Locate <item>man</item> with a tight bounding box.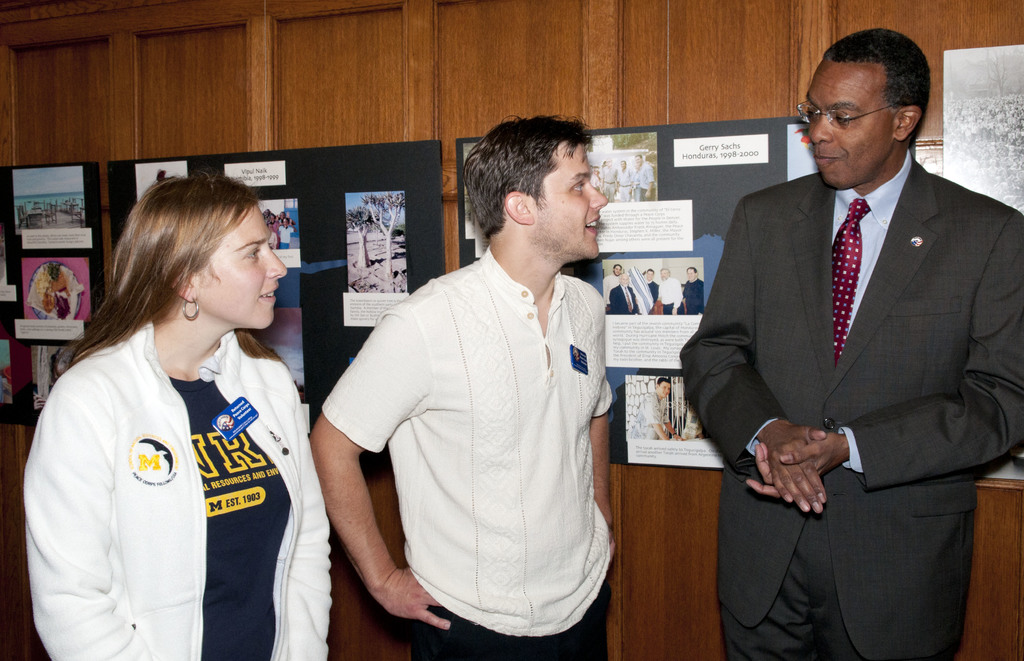
<bbox>329, 118, 636, 660</bbox>.
